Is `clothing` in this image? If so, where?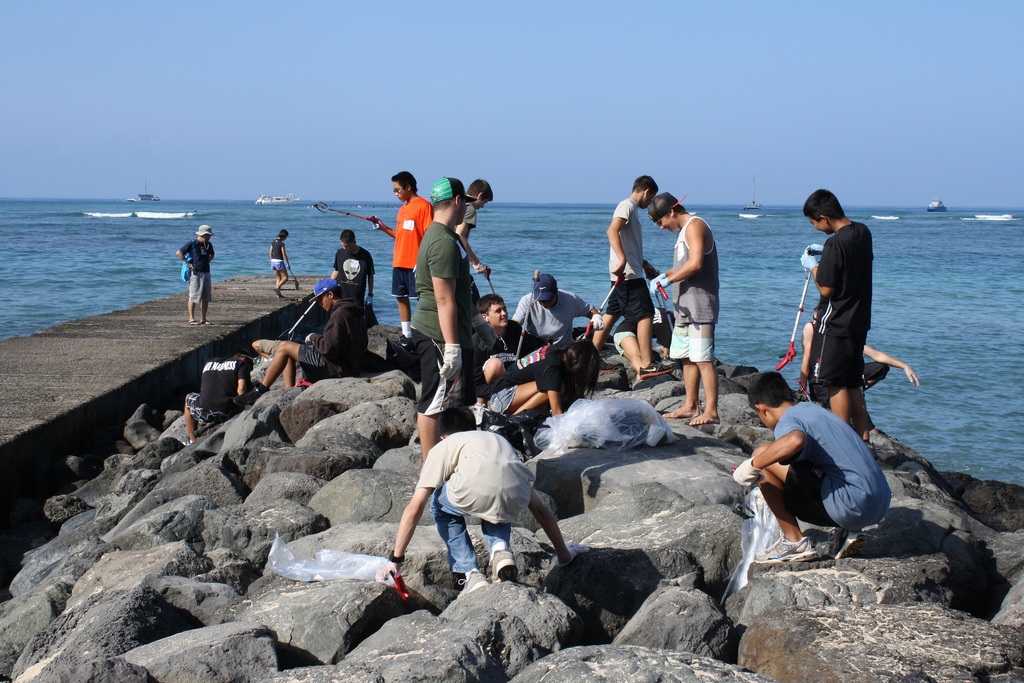
Yes, at [668,213,722,365].
